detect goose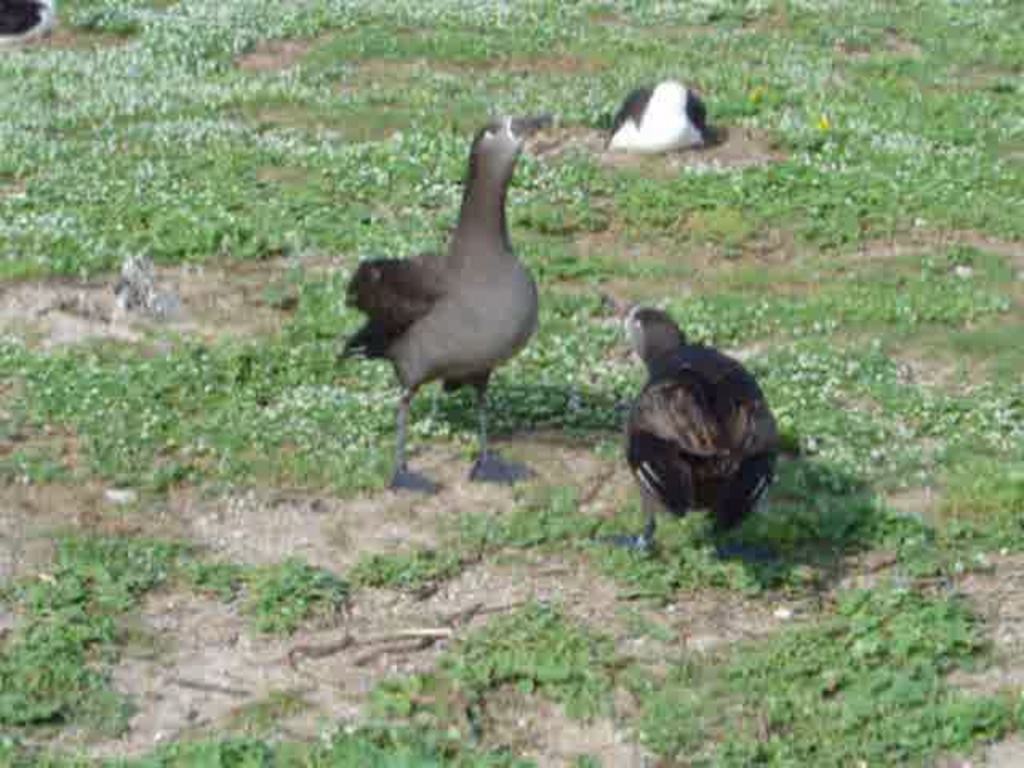
left=610, top=59, right=733, bottom=149
